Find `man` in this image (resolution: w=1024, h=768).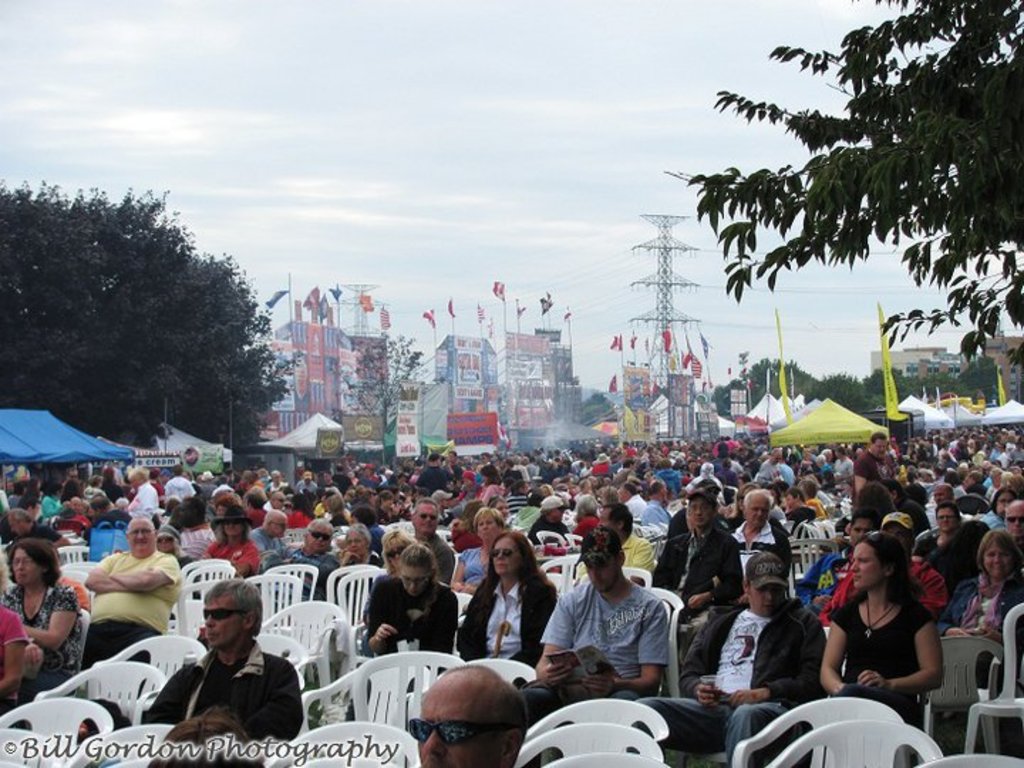
locate(1001, 498, 1023, 549).
